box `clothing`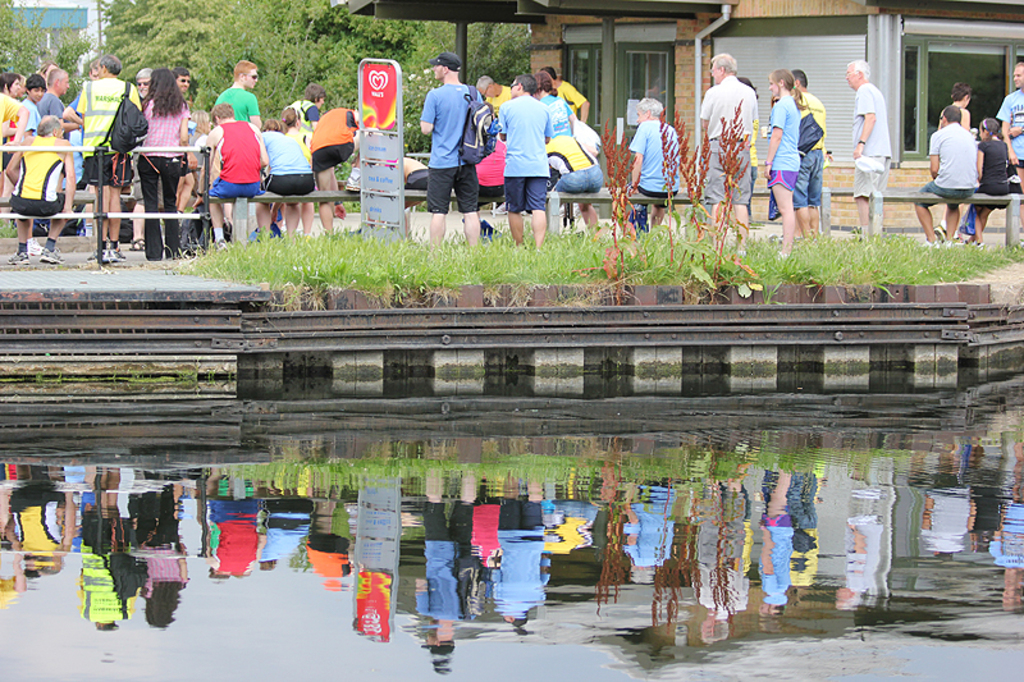
crop(256, 129, 314, 197)
